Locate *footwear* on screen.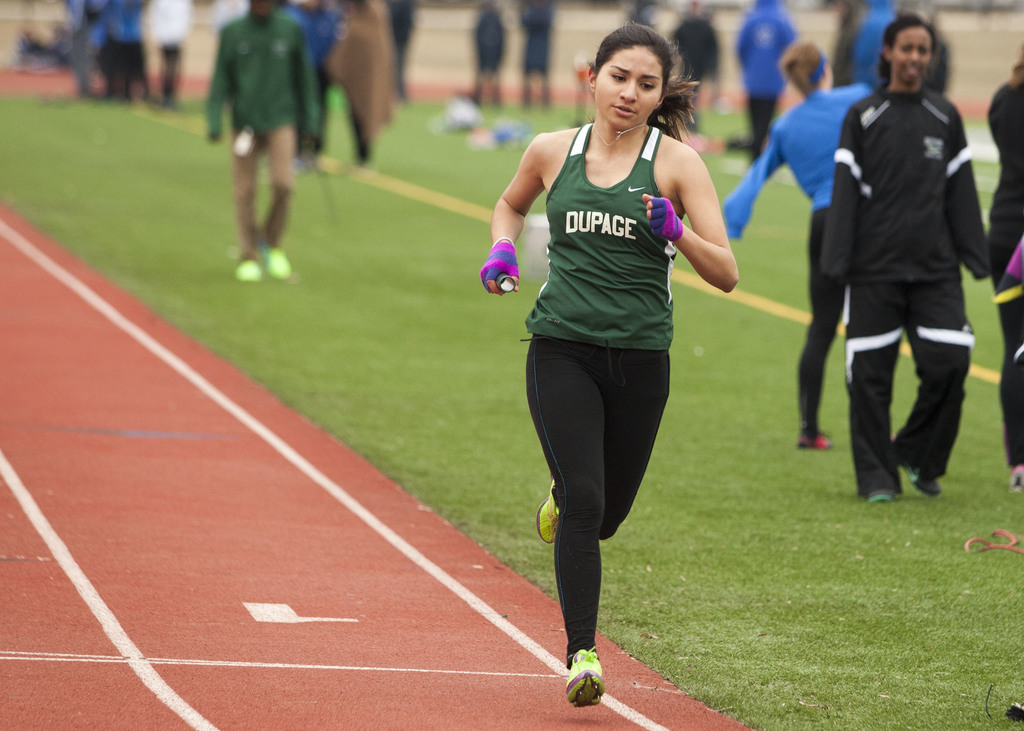
On screen at (530,476,564,542).
